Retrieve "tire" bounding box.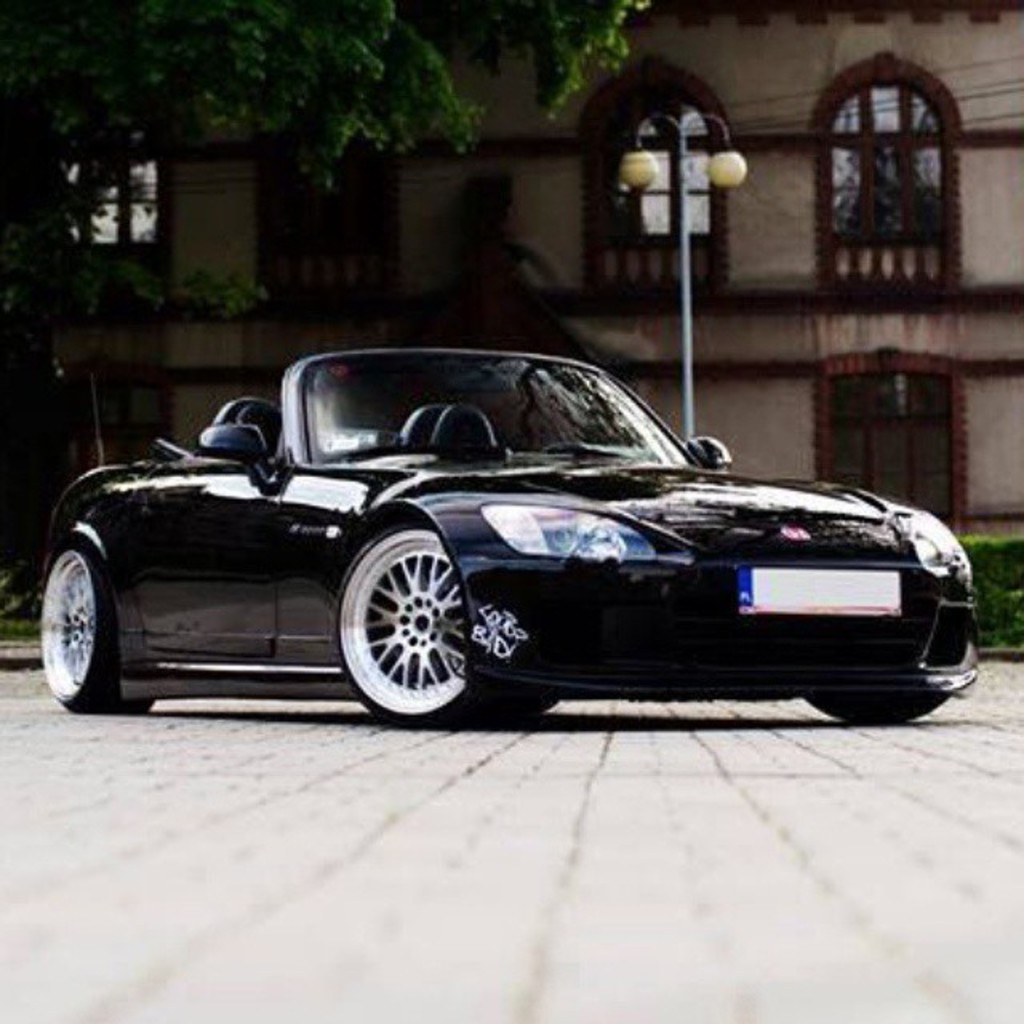
Bounding box: pyautogui.locateOnScreen(38, 541, 160, 717).
